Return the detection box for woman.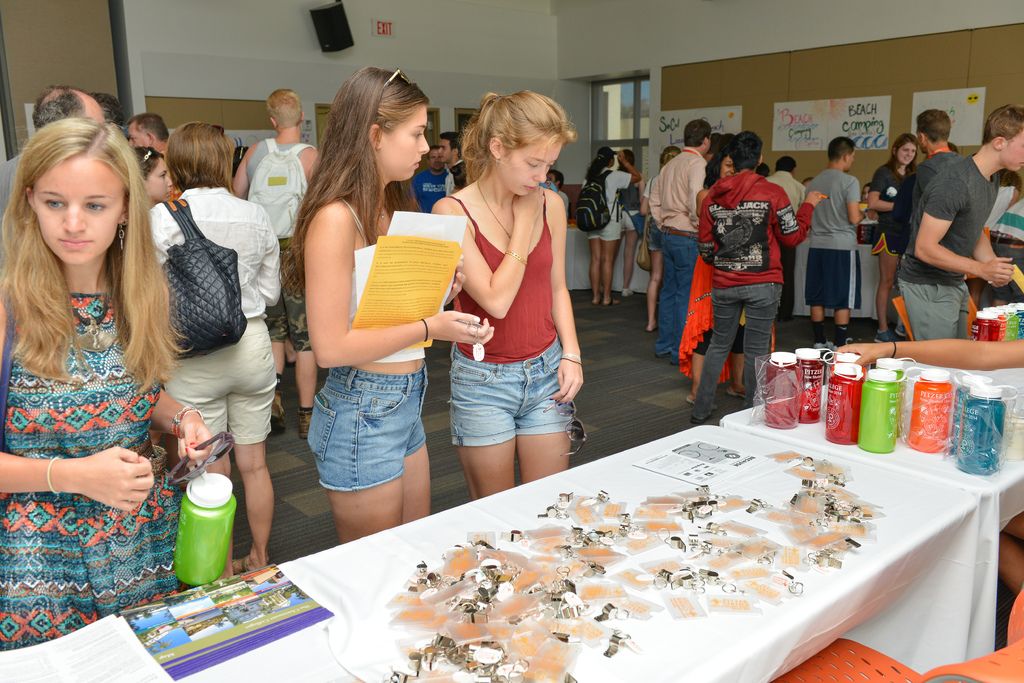
detection(868, 133, 916, 352).
